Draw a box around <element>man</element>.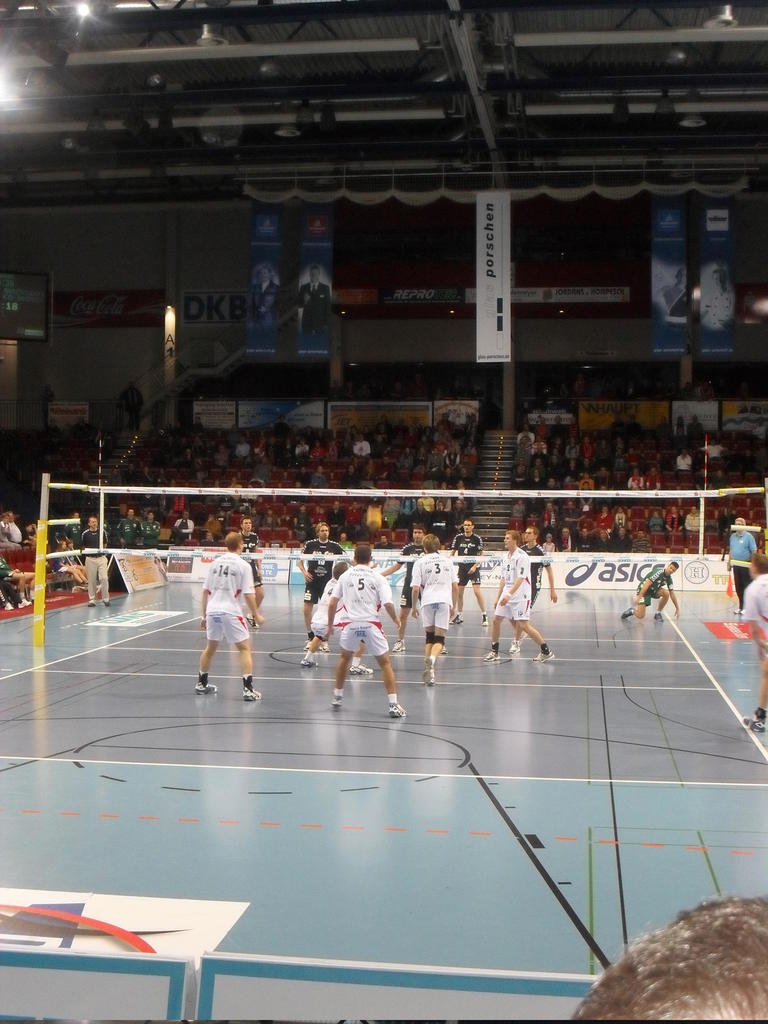
detection(249, 267, 281, 337).
